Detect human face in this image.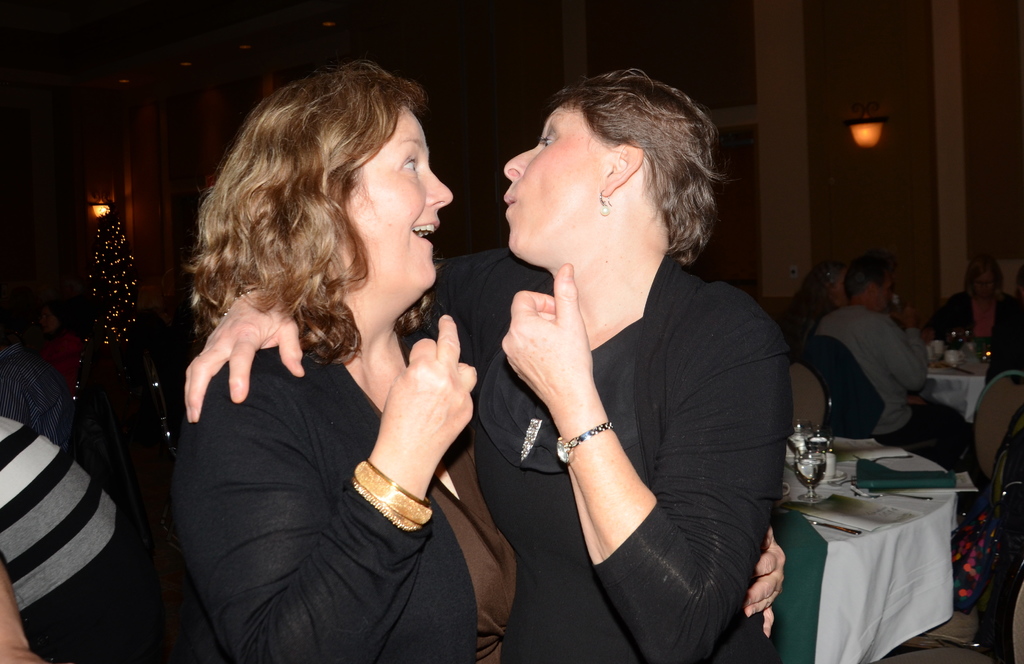
Detection: bbox=[337, 109, 456, 289].
